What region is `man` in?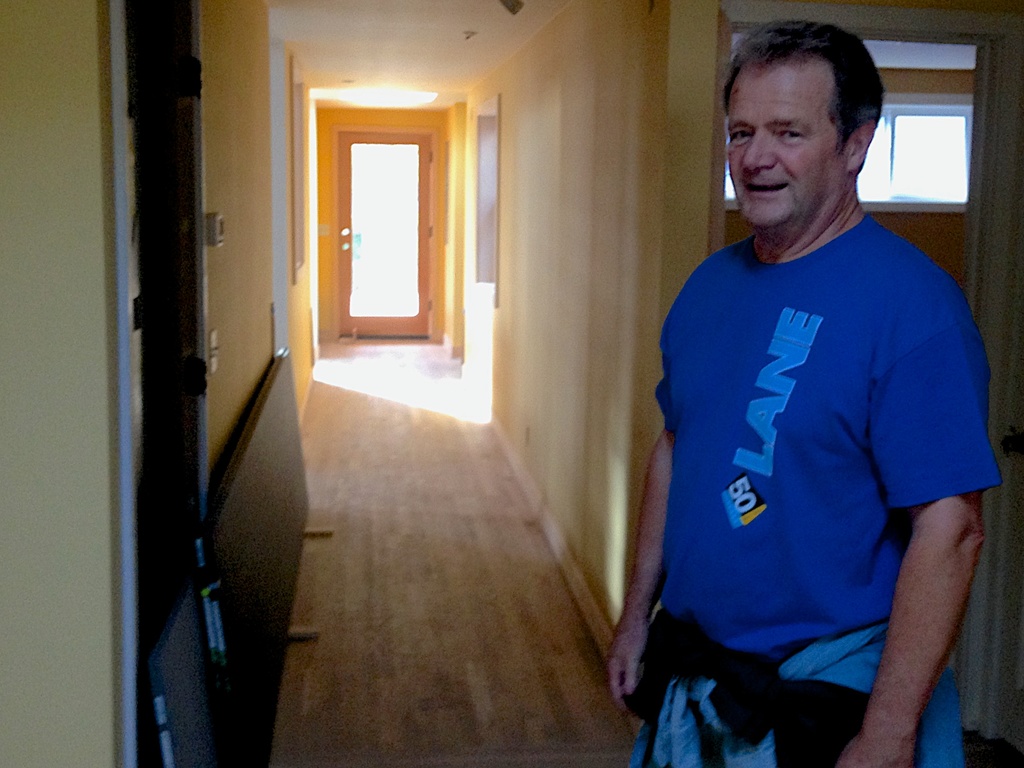
601,8,1010,767.
